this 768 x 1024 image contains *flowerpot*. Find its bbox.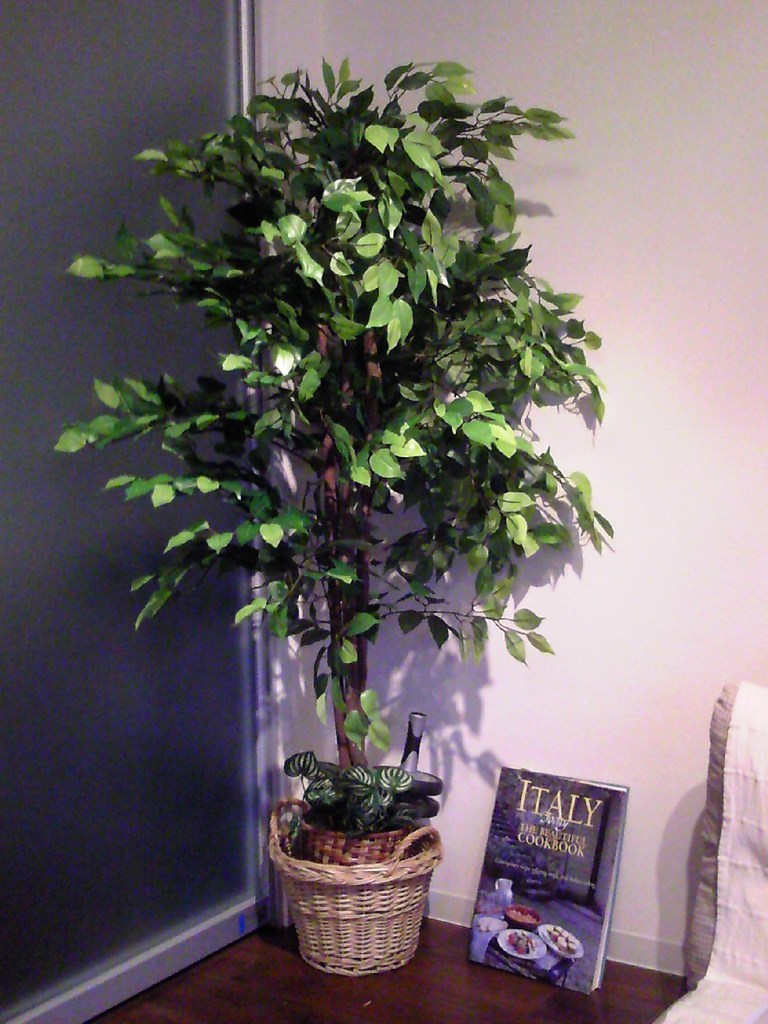
BBox(253, 786, 454, 975).
